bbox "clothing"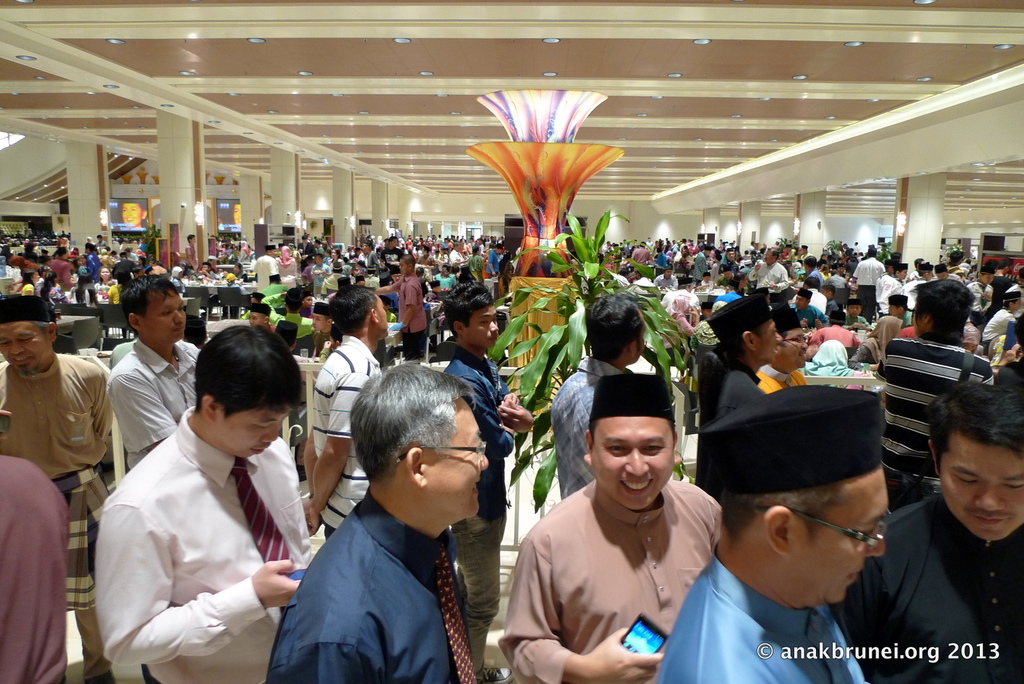
798,345,862,386
